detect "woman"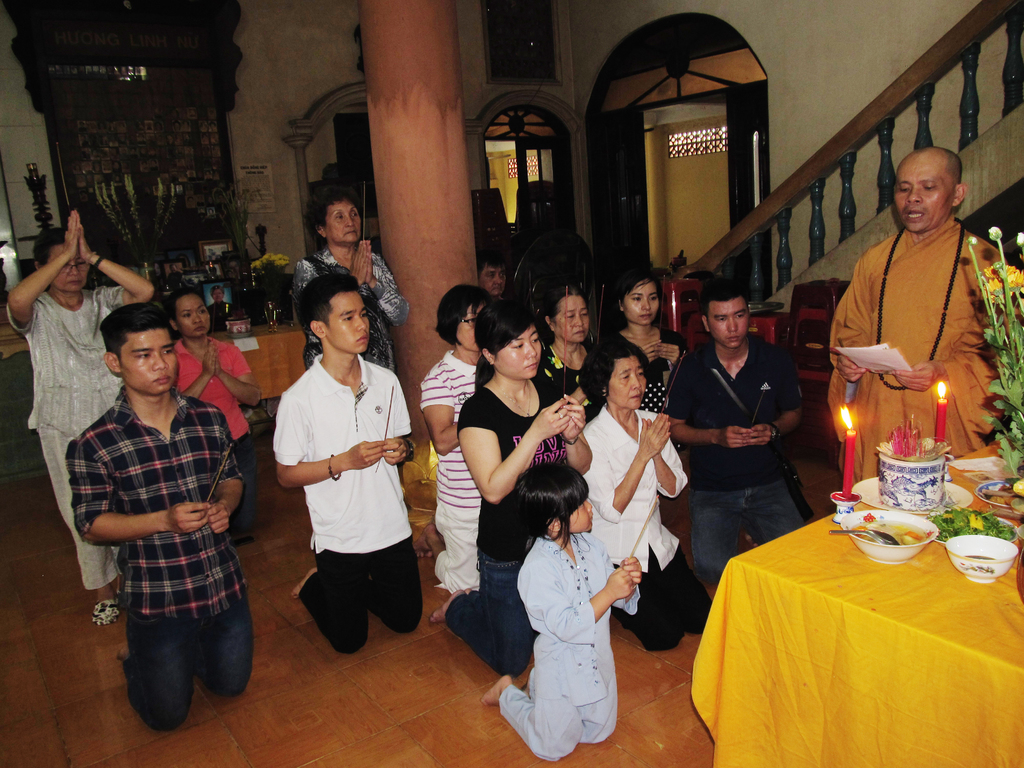
599:271:691:413
